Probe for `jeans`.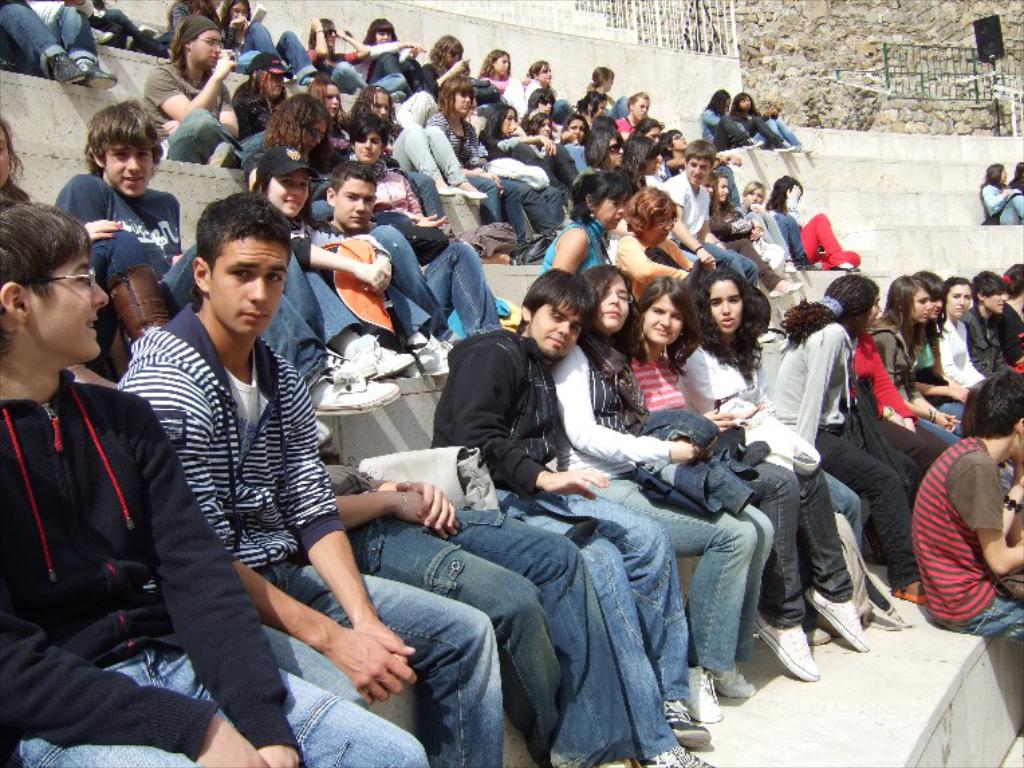
Probe result: detection(164, 114, 261, 158).
